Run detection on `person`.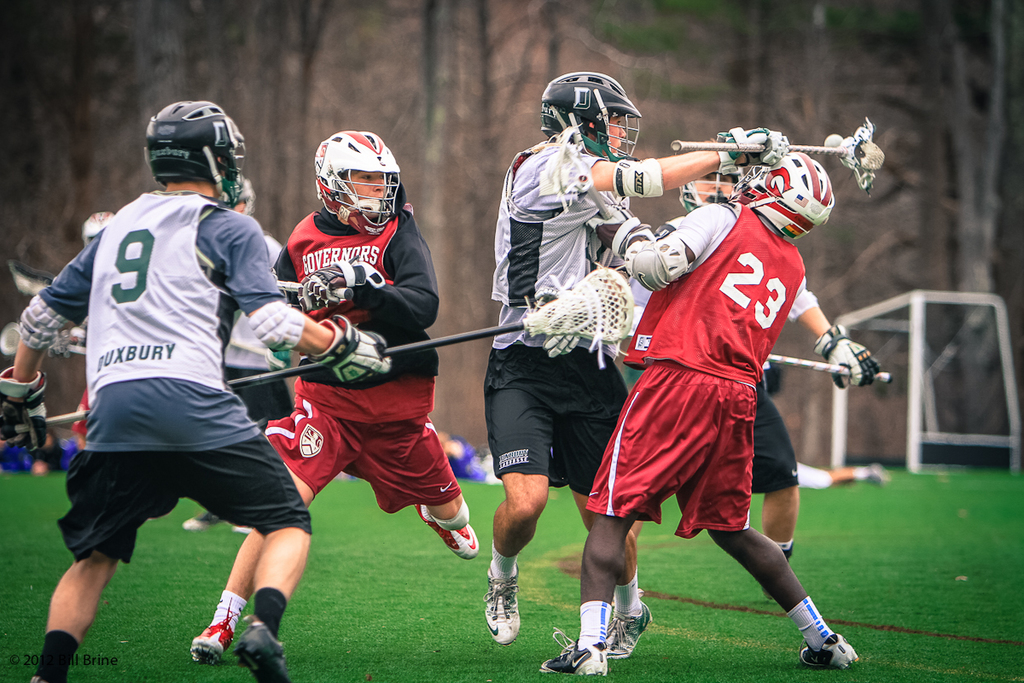
Result: 0,96,381,682.
